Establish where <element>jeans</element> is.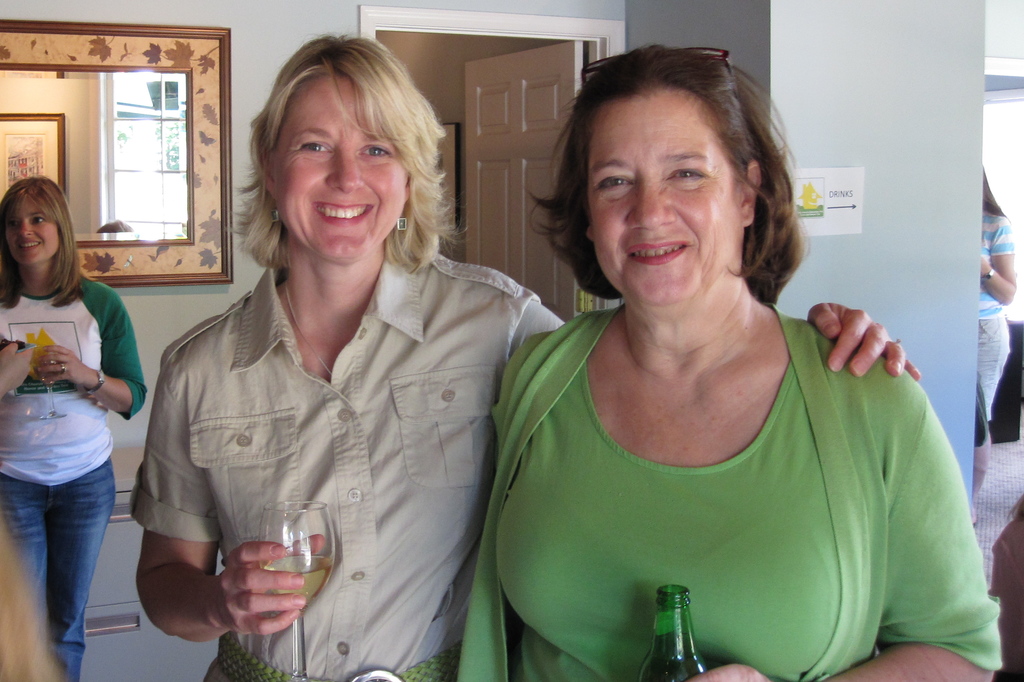
Established at region(0, 443, 118, 681).
